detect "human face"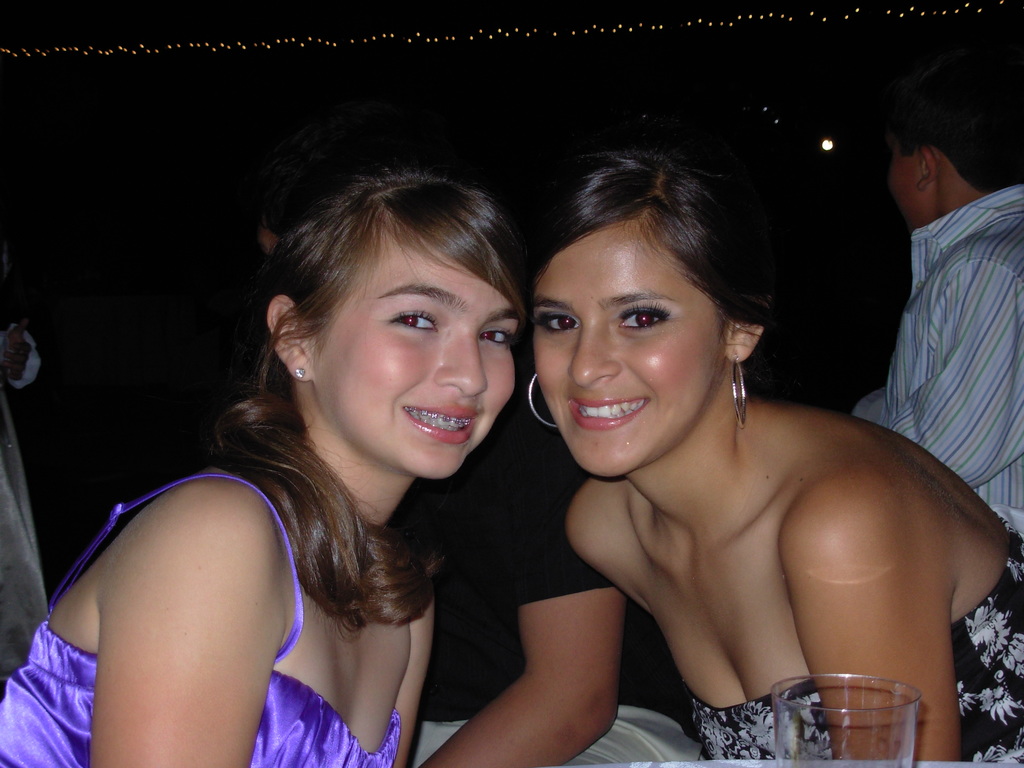
left=530, top=222, right=726, bottom=479
